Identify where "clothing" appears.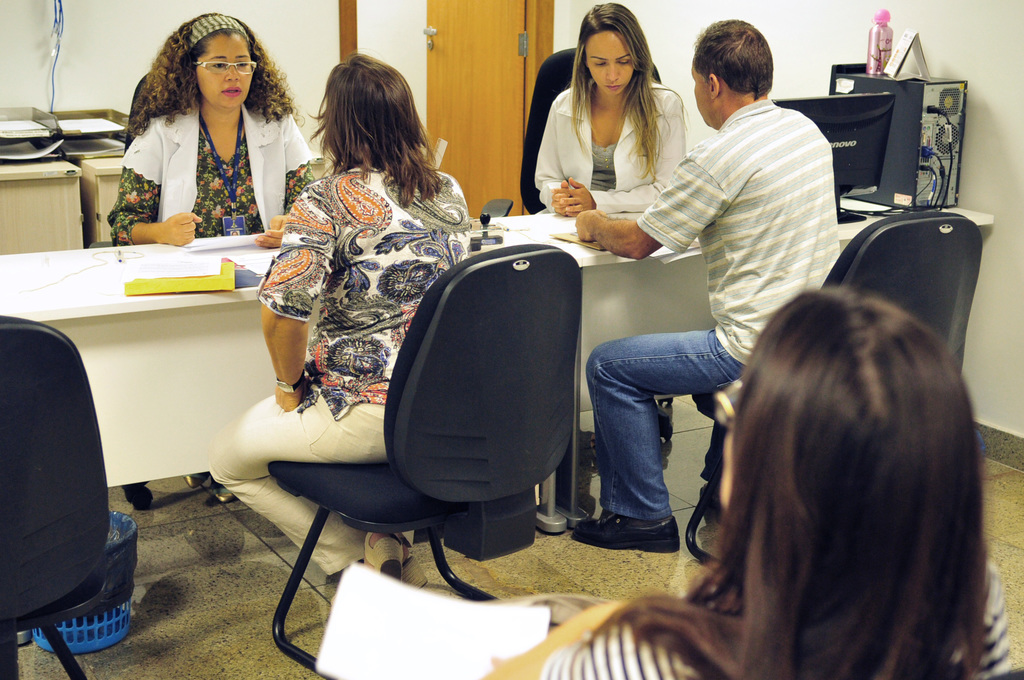
Appears at (x1=100, y1=95, x2=319, y2=241).
